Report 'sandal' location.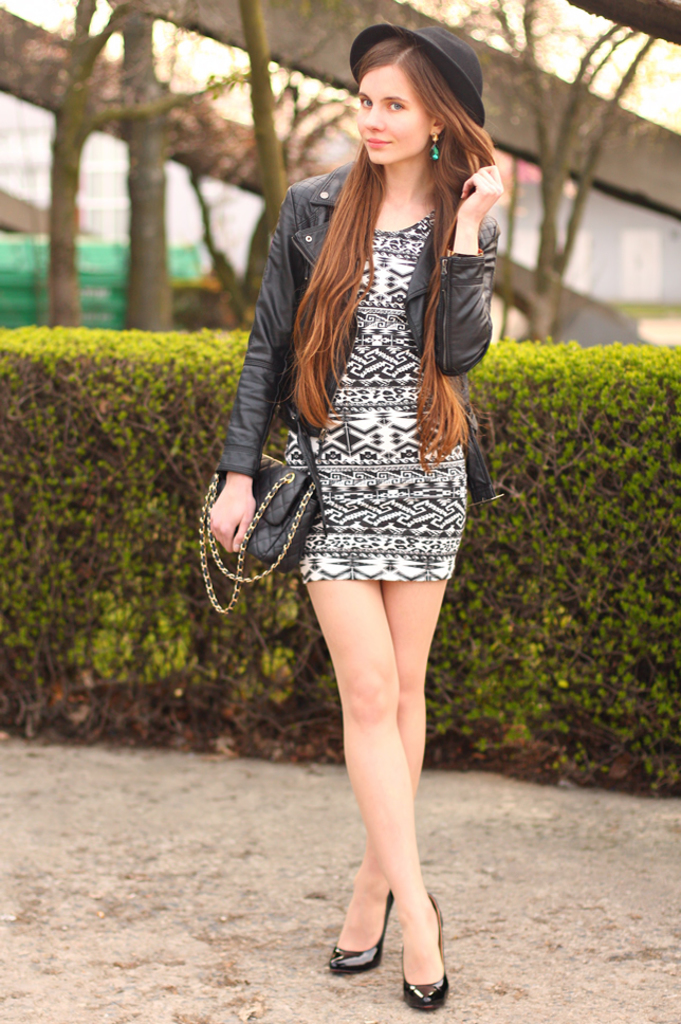
Report: bbox=(403, 900, 450, 1002).
